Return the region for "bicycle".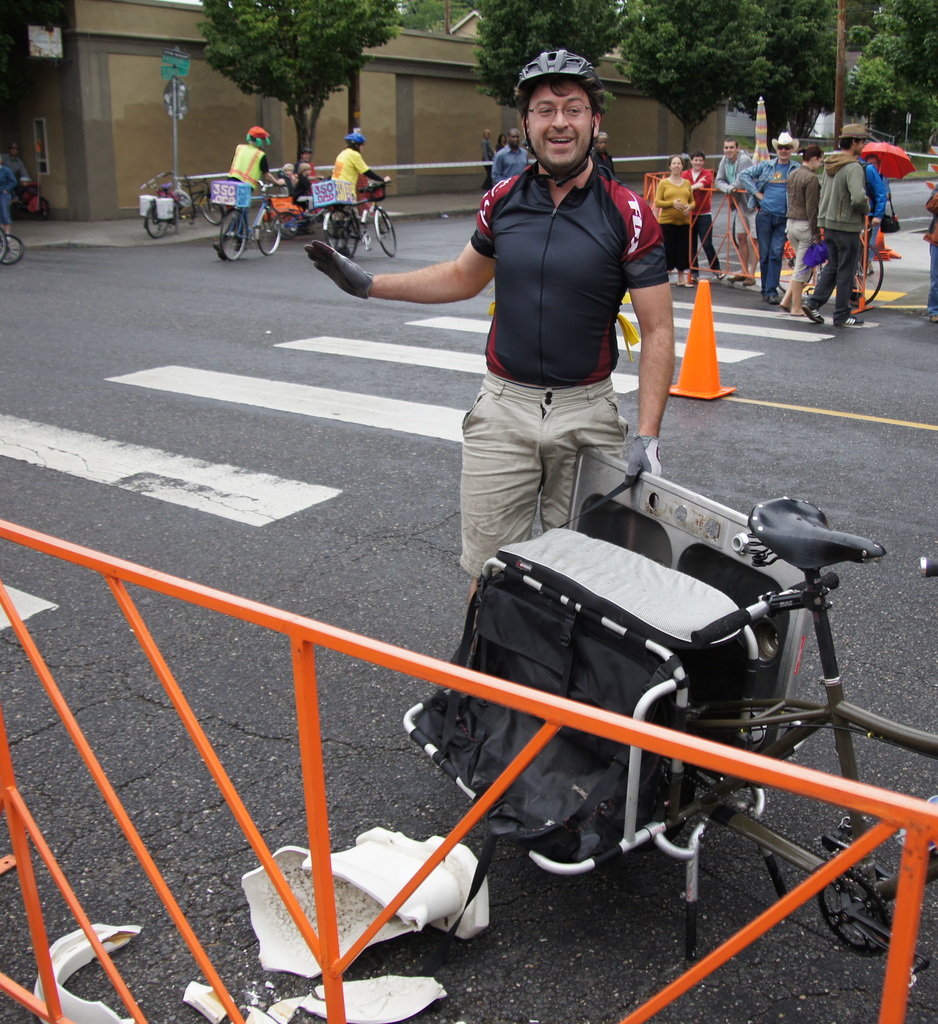
Rect(207, 180, 281, 264).
